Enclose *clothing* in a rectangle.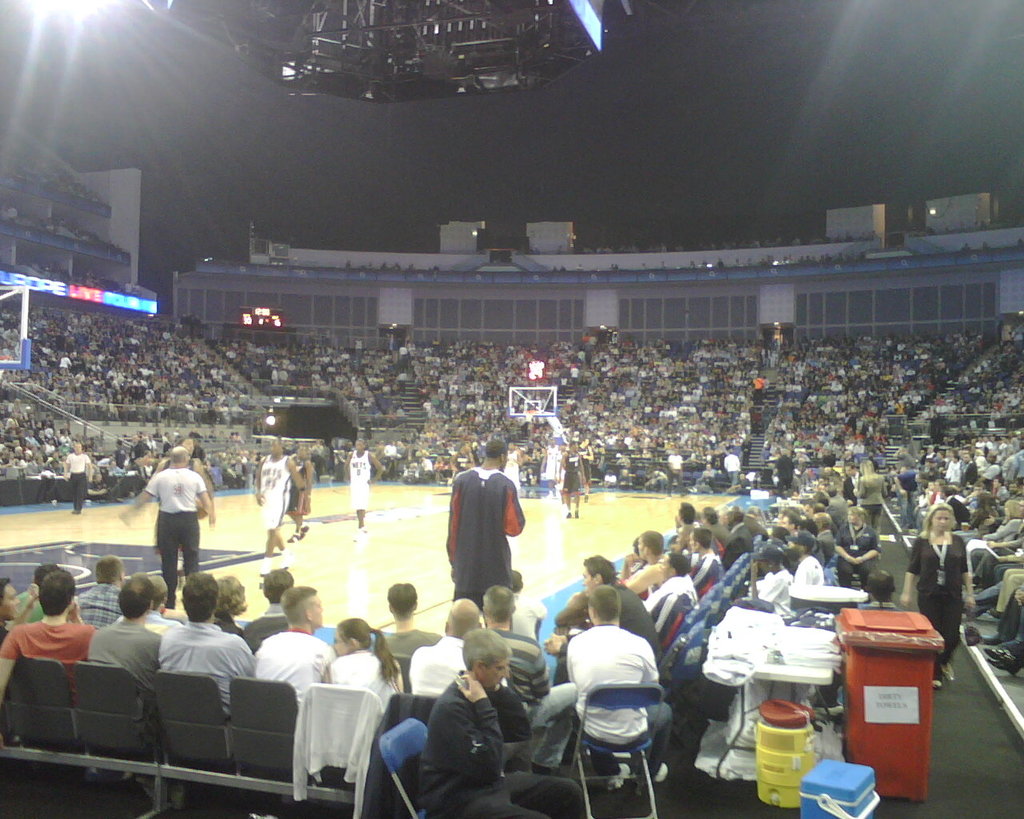
x1=326 y1=650 x2=400 y2=706.
